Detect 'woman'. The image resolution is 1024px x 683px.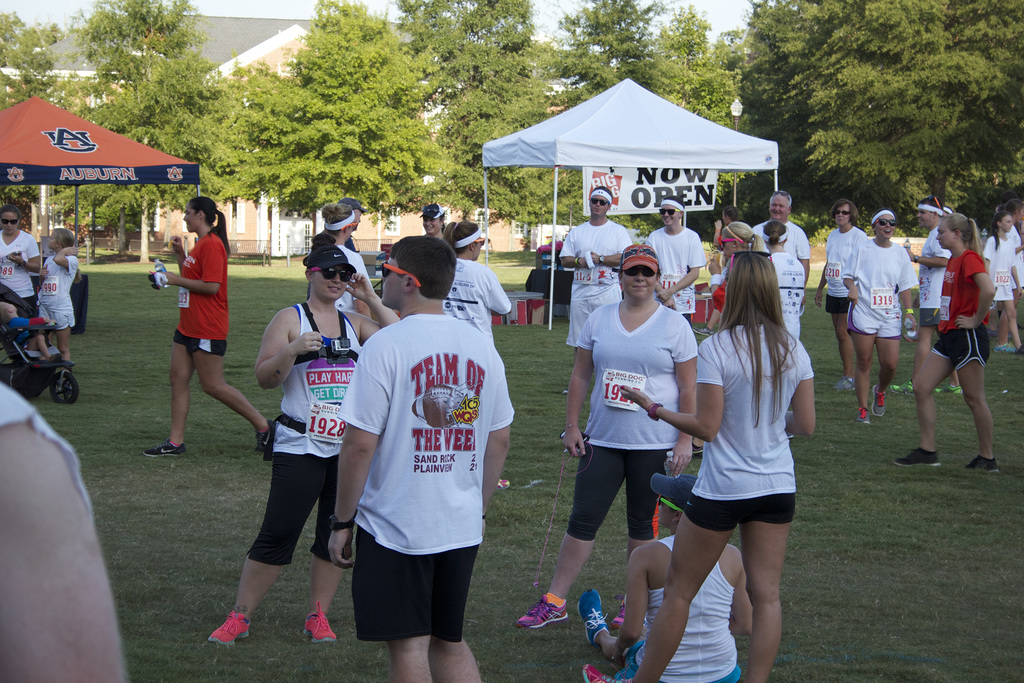
x1=580, y1=473, x2=753, y2=682.
